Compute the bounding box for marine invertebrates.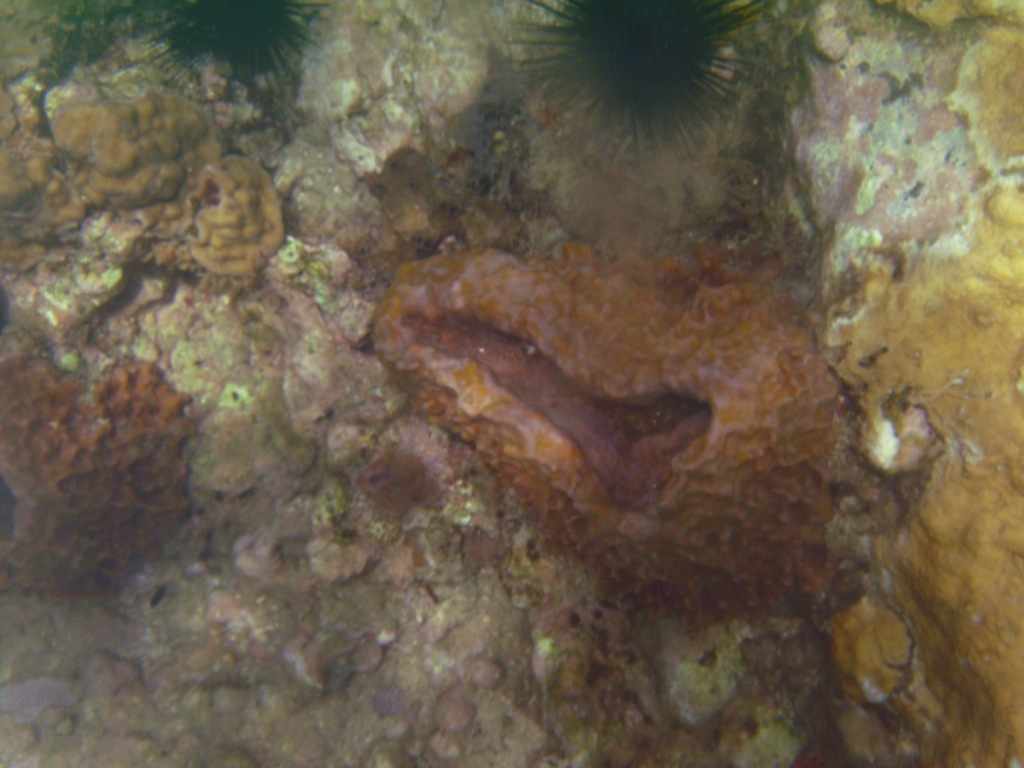
{"left": 512, "top": 0, "right": 787, "bottom": 147}.
